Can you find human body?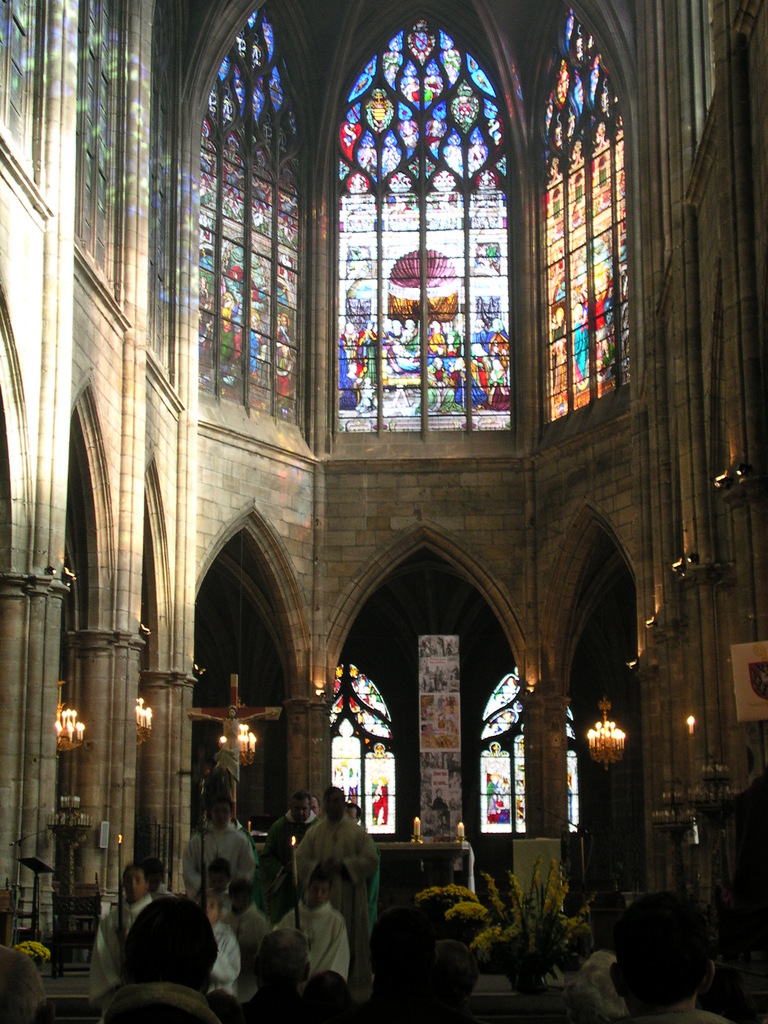
Yes, bounding box: 210/854/231/896.
